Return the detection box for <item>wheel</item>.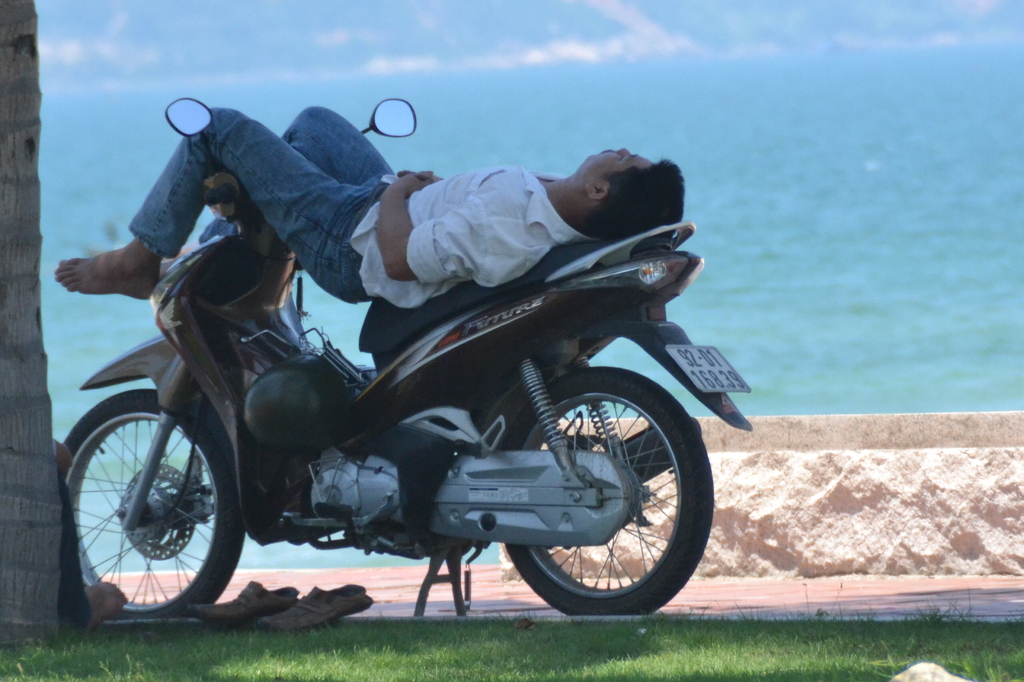
pyautogui.locateOnScreen(501, 365, 716, 613).
